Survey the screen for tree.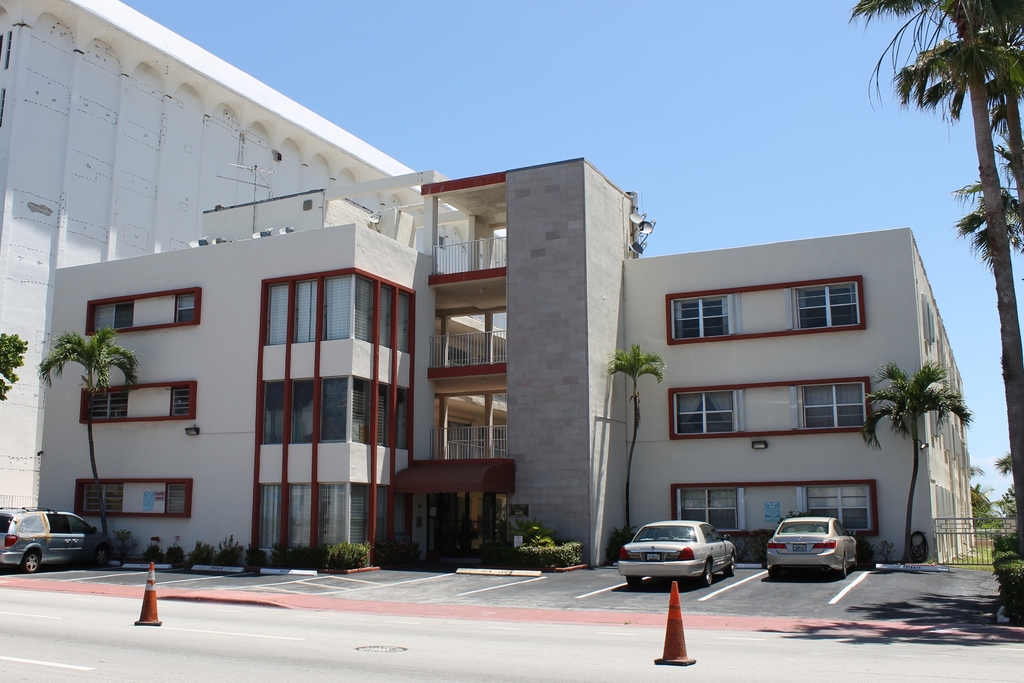
Survey found: <region>856, 0, 1023, 575</region>.
